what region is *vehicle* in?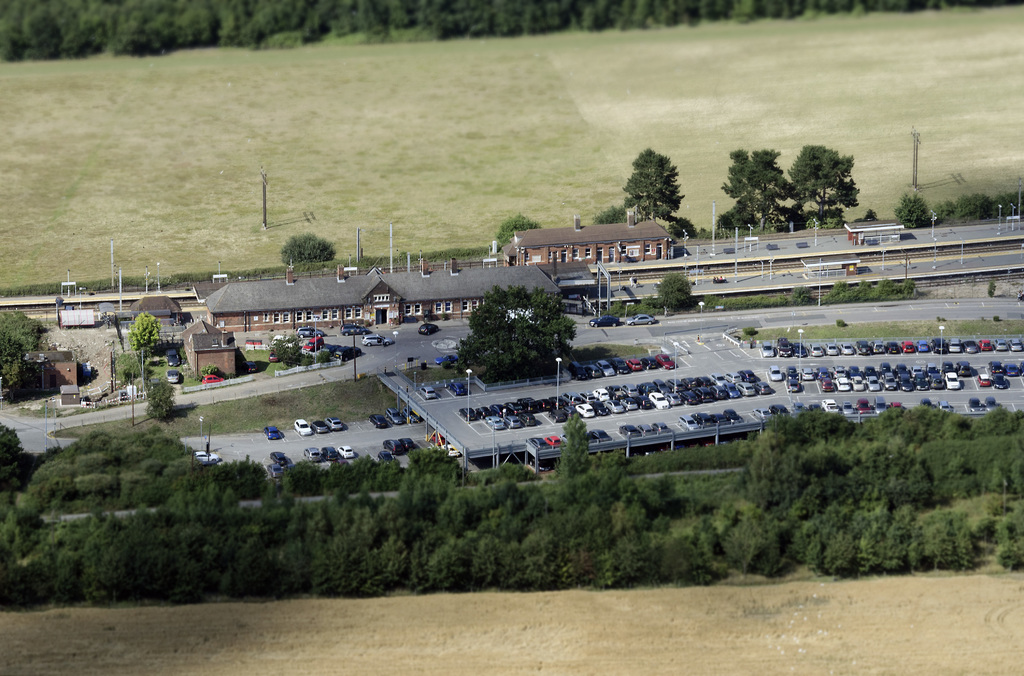
left=824, top=343, right=840, bottom=353.
